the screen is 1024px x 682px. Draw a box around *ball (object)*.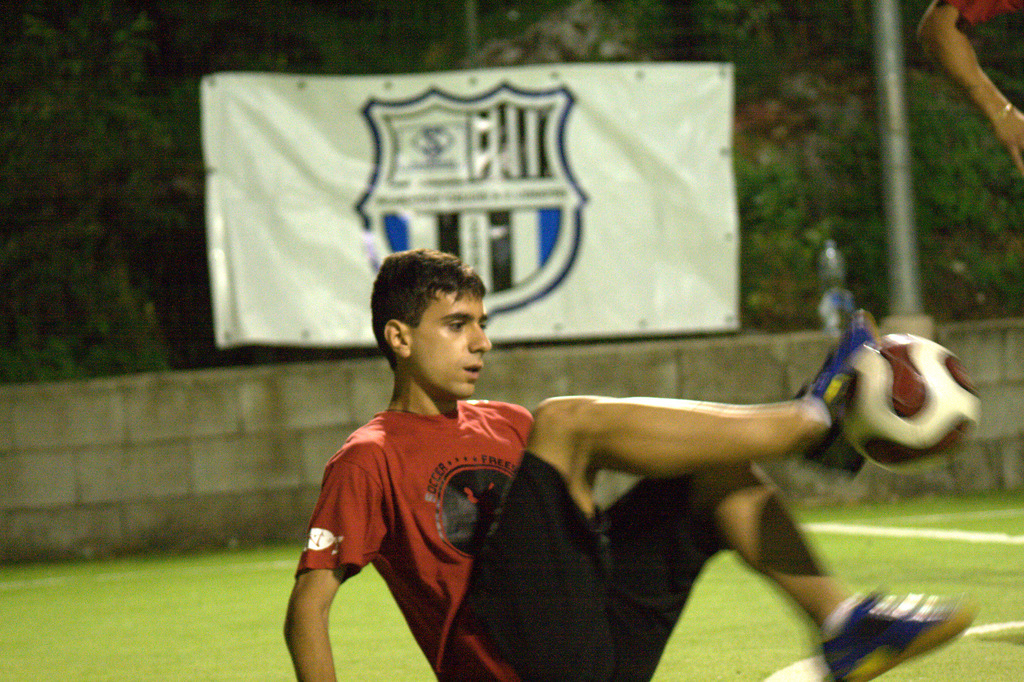
Rect(836, 335, 979, 475).
